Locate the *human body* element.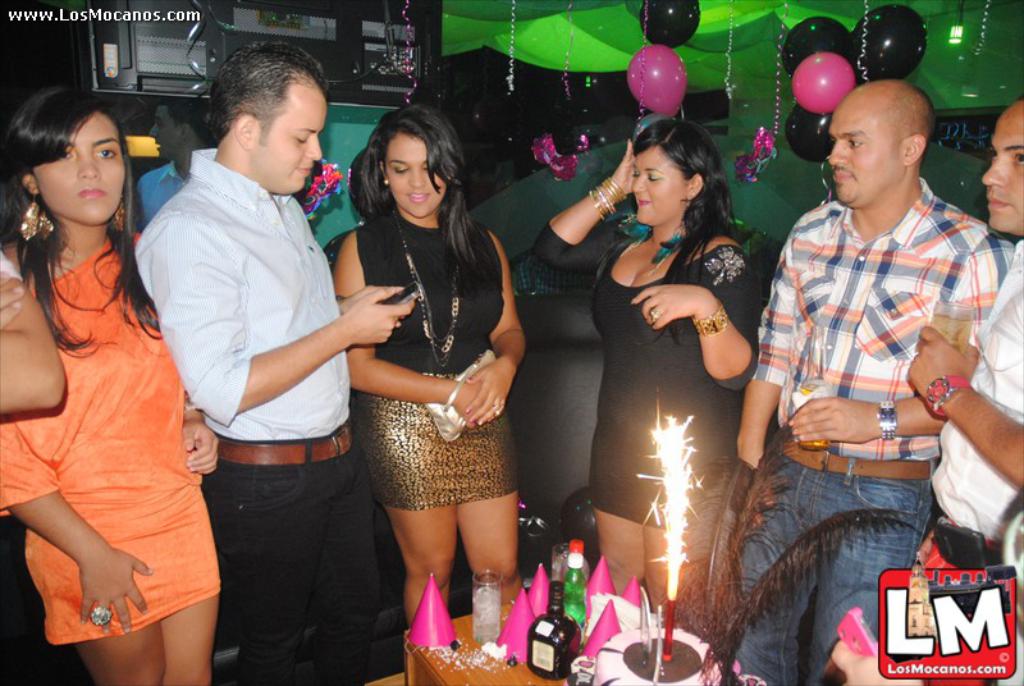
Element bbox: 530 137 758 607.
